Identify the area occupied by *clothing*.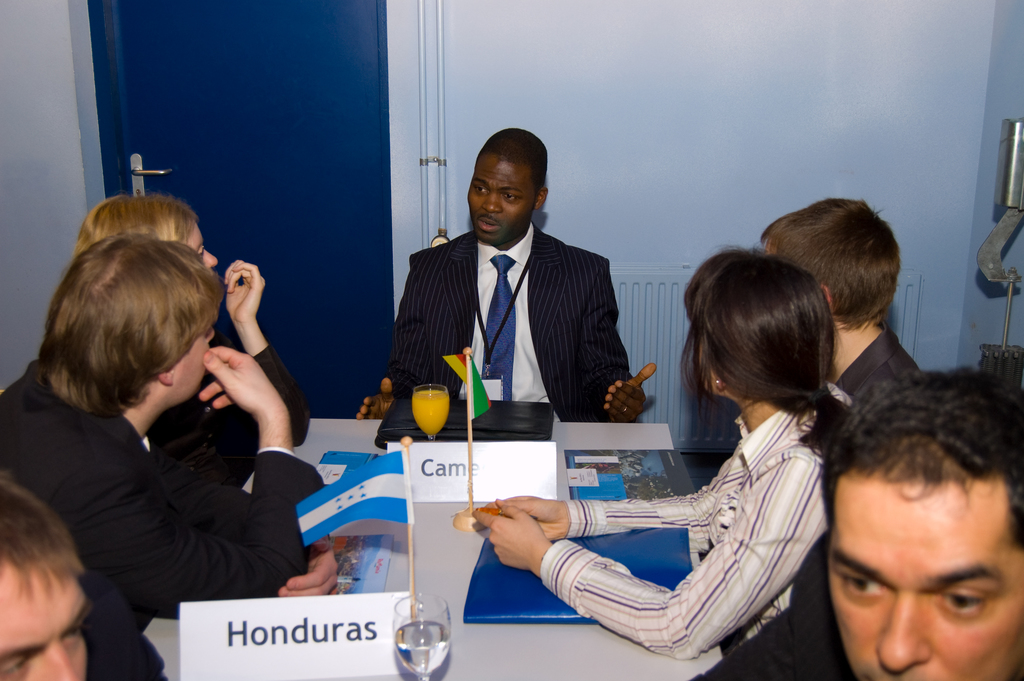
Area: [left=391, top=223, right=620, bottom=419].
